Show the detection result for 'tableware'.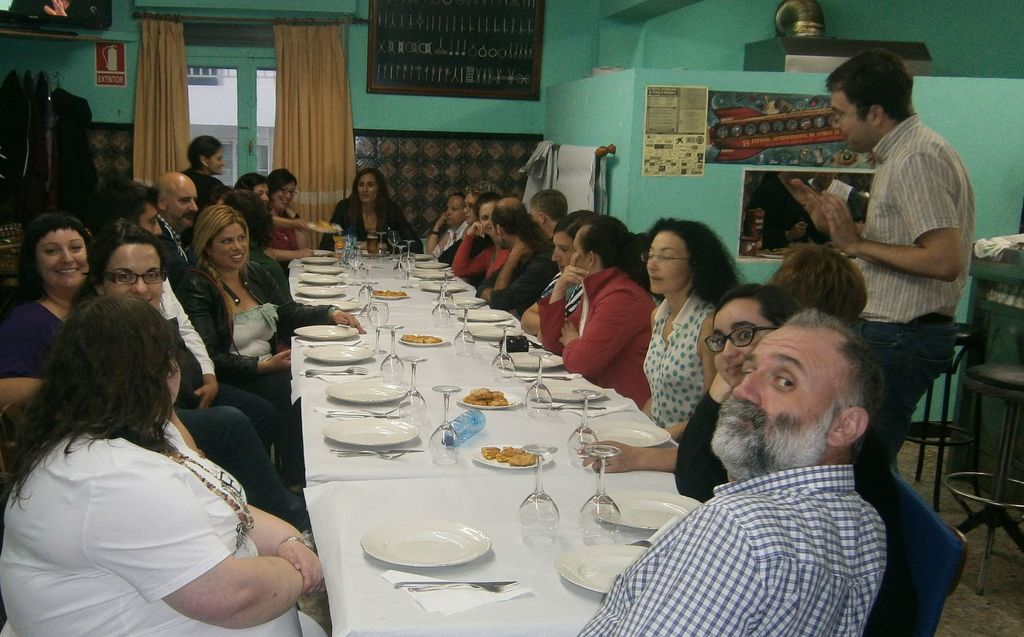
529:347:565:410.
